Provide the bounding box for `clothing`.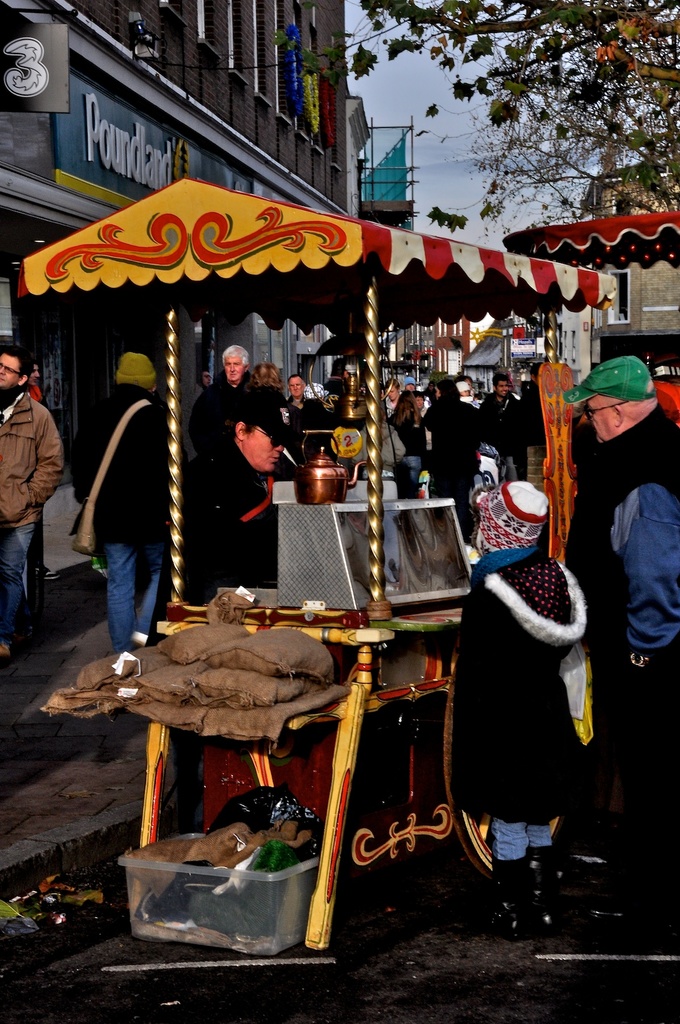
select_region(438, 488, 612, 891).
